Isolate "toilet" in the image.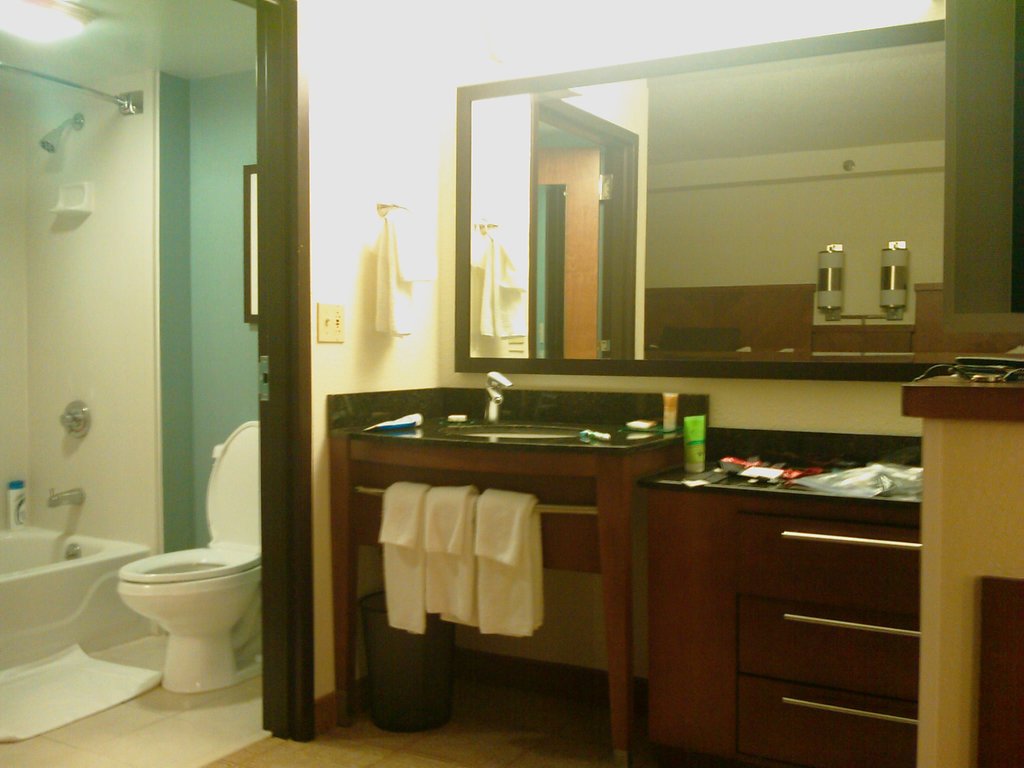
Isolated region: crop(116, 419, 261, 694).
